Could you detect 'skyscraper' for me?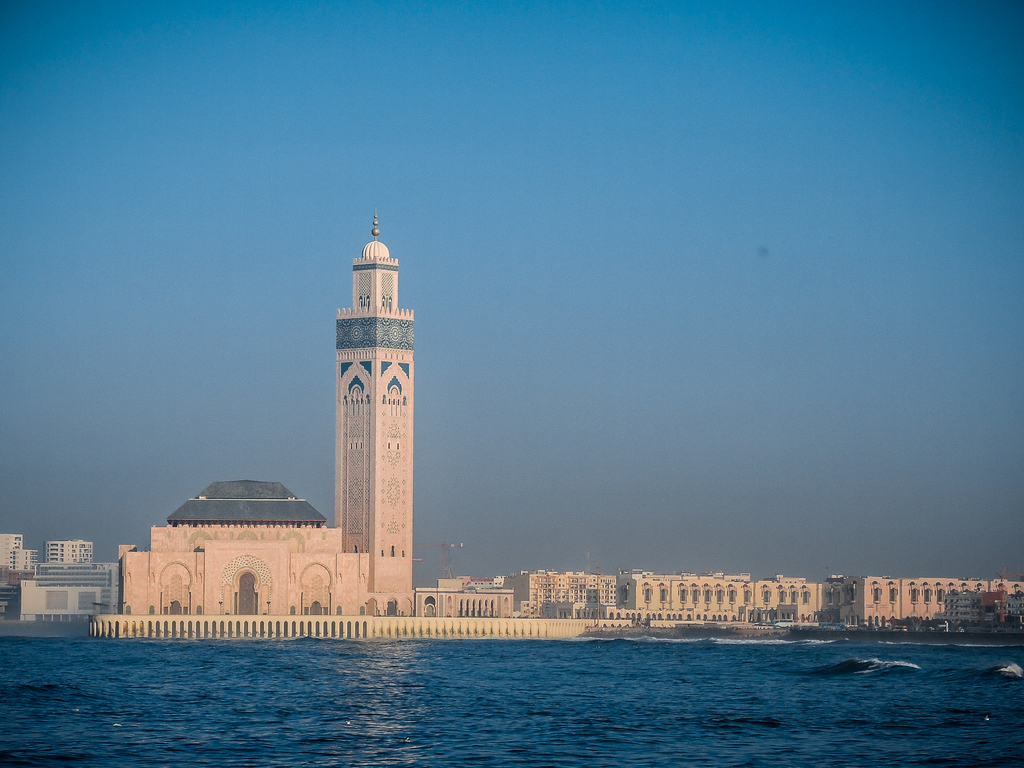
Detection result: 329 212 415 618.
